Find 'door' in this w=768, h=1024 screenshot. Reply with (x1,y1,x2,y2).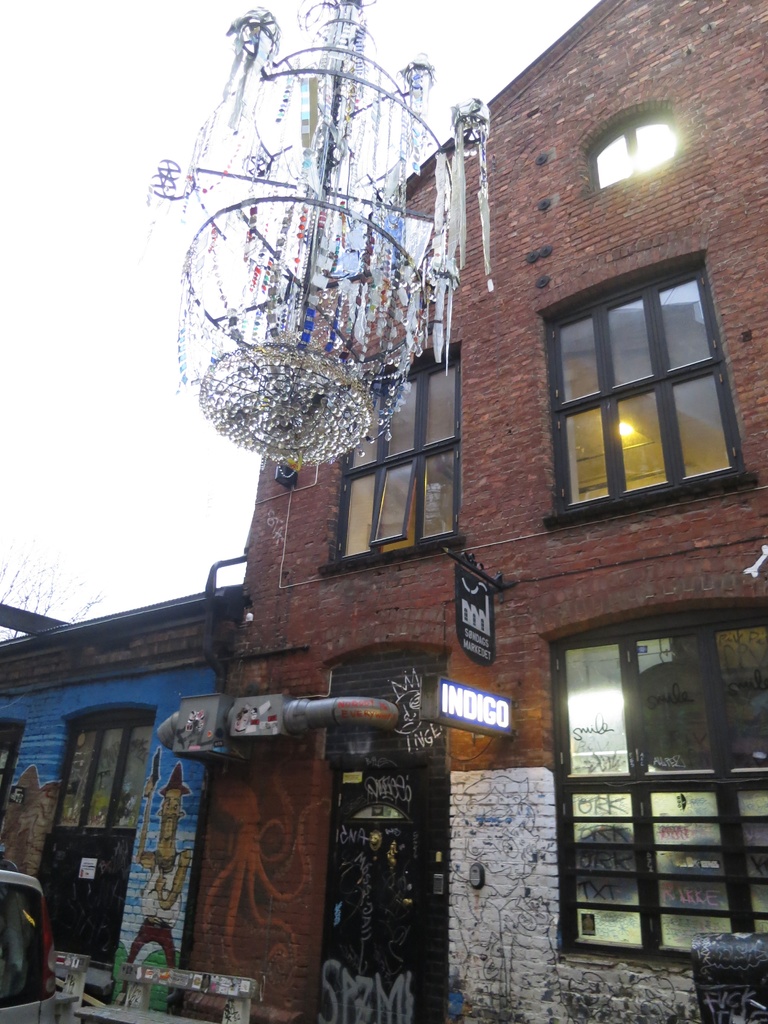
(34,705,156,971).
